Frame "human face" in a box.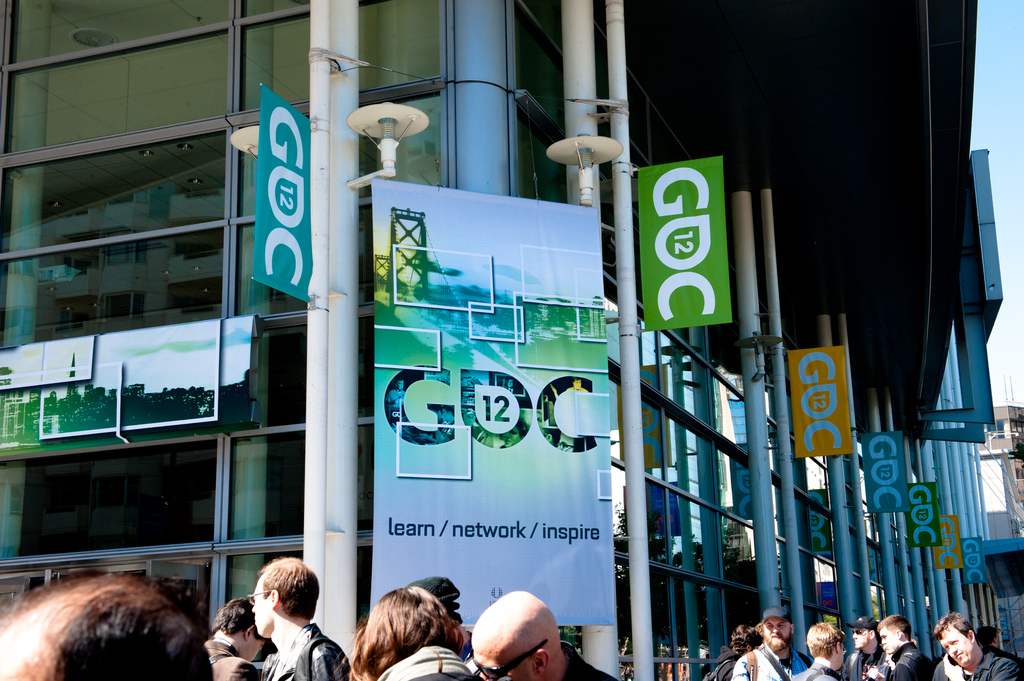
box(245, 639, 265, 662).
